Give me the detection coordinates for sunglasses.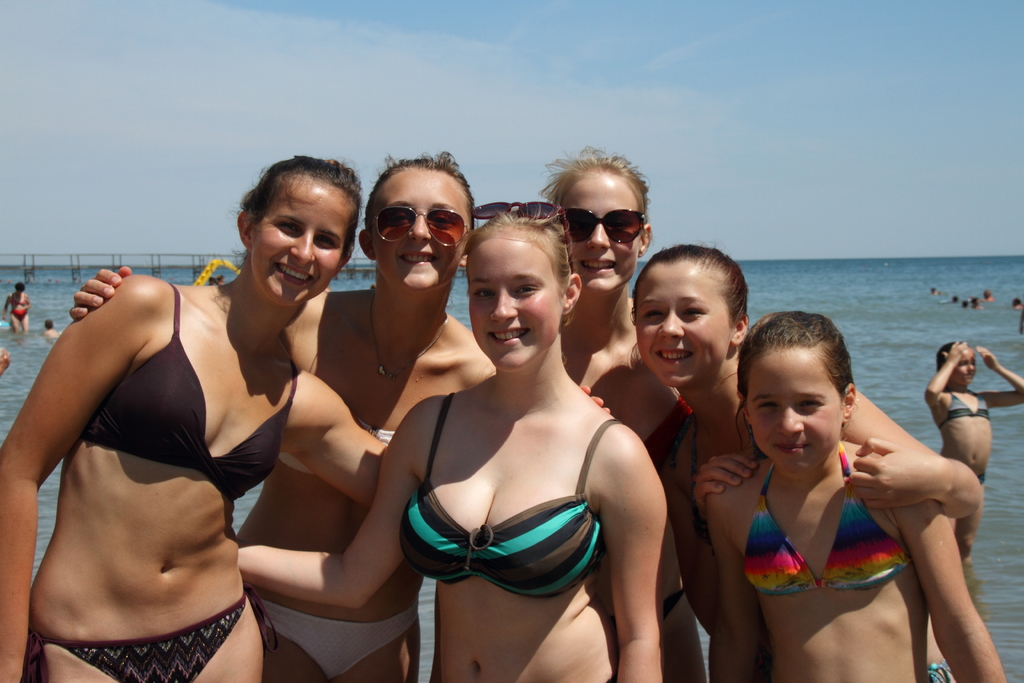
(566, 210, 646, 244).
